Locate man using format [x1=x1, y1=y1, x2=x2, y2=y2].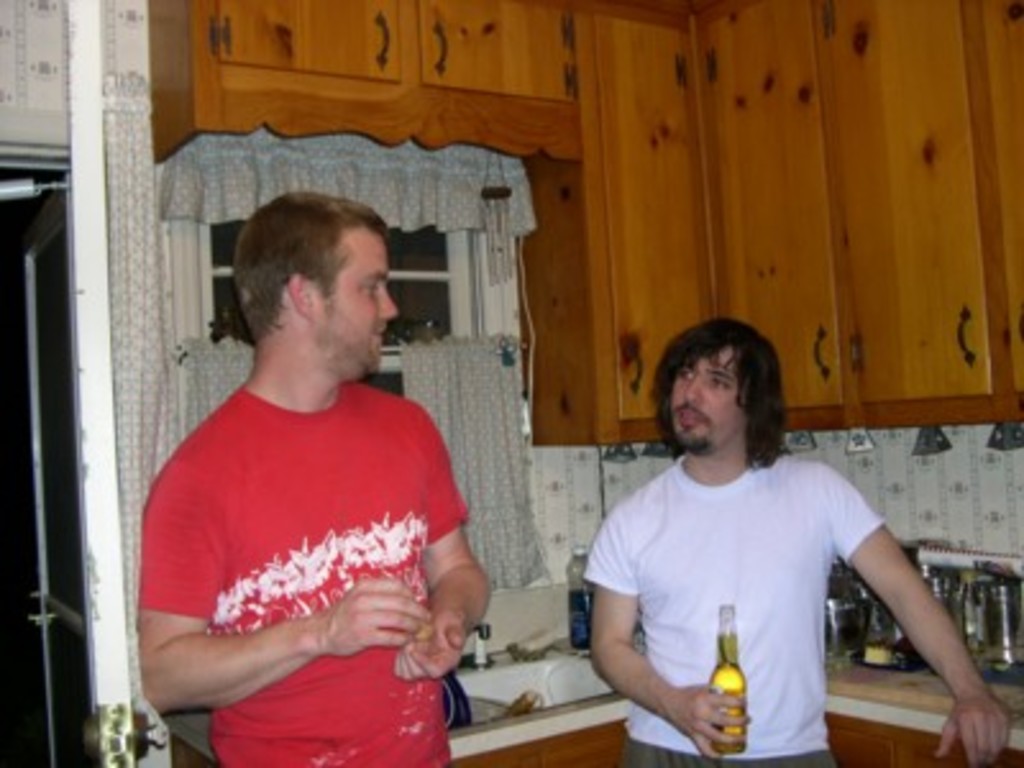
[x1=586, y1=317, x2=1014, y2=765].
